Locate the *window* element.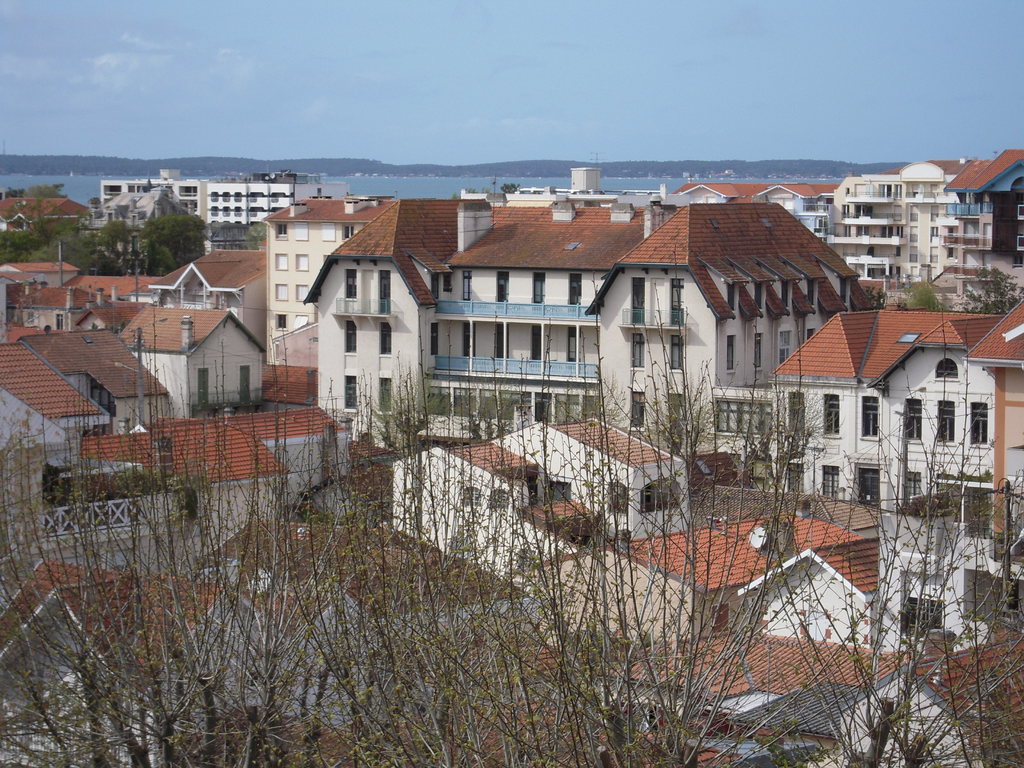
Element bbox: crop(784, 463, 805, 495).
